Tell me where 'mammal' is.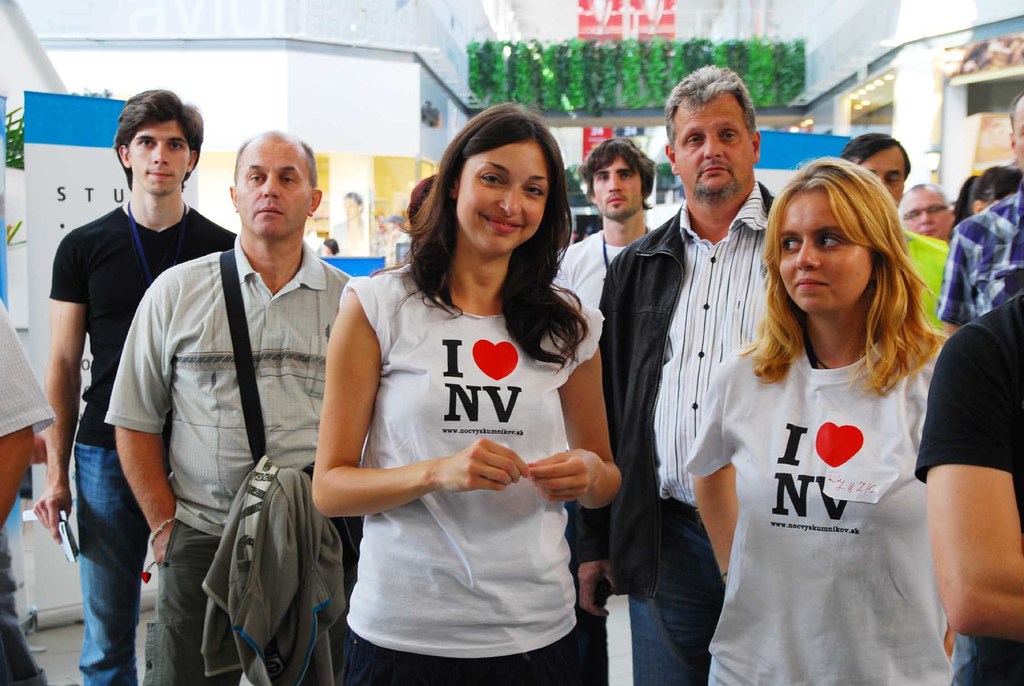
'mammal' is at 931, 90, 1023, 334.
